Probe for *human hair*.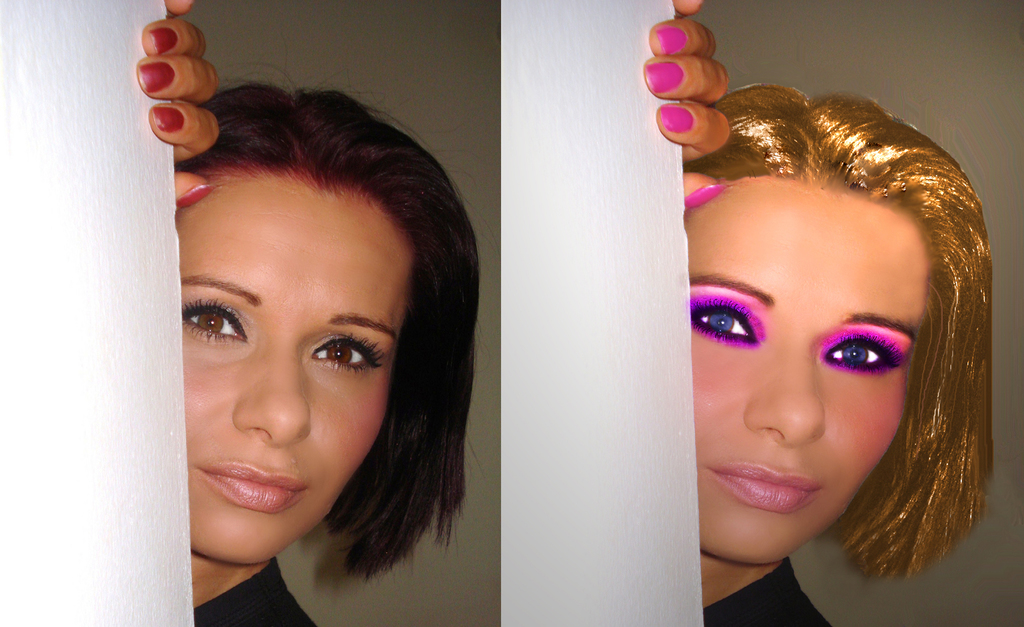
Probe result: (left=156, top=80, right=477, bottom=579).
